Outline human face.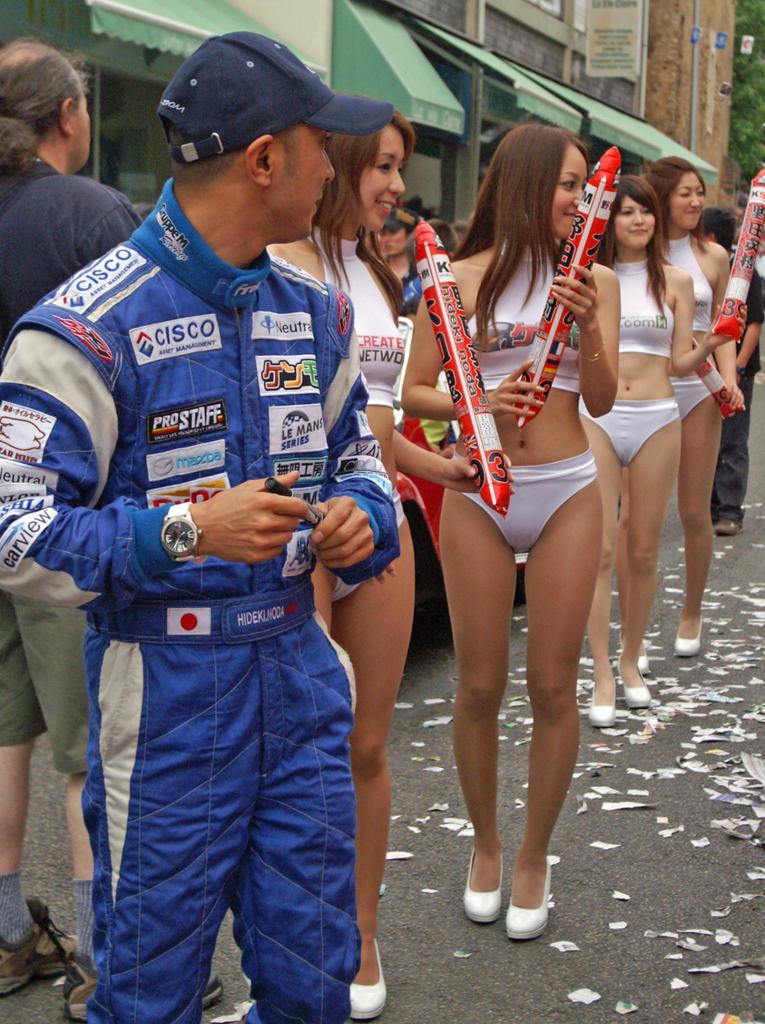
Outline: box=[380, 225, 408, 251].
